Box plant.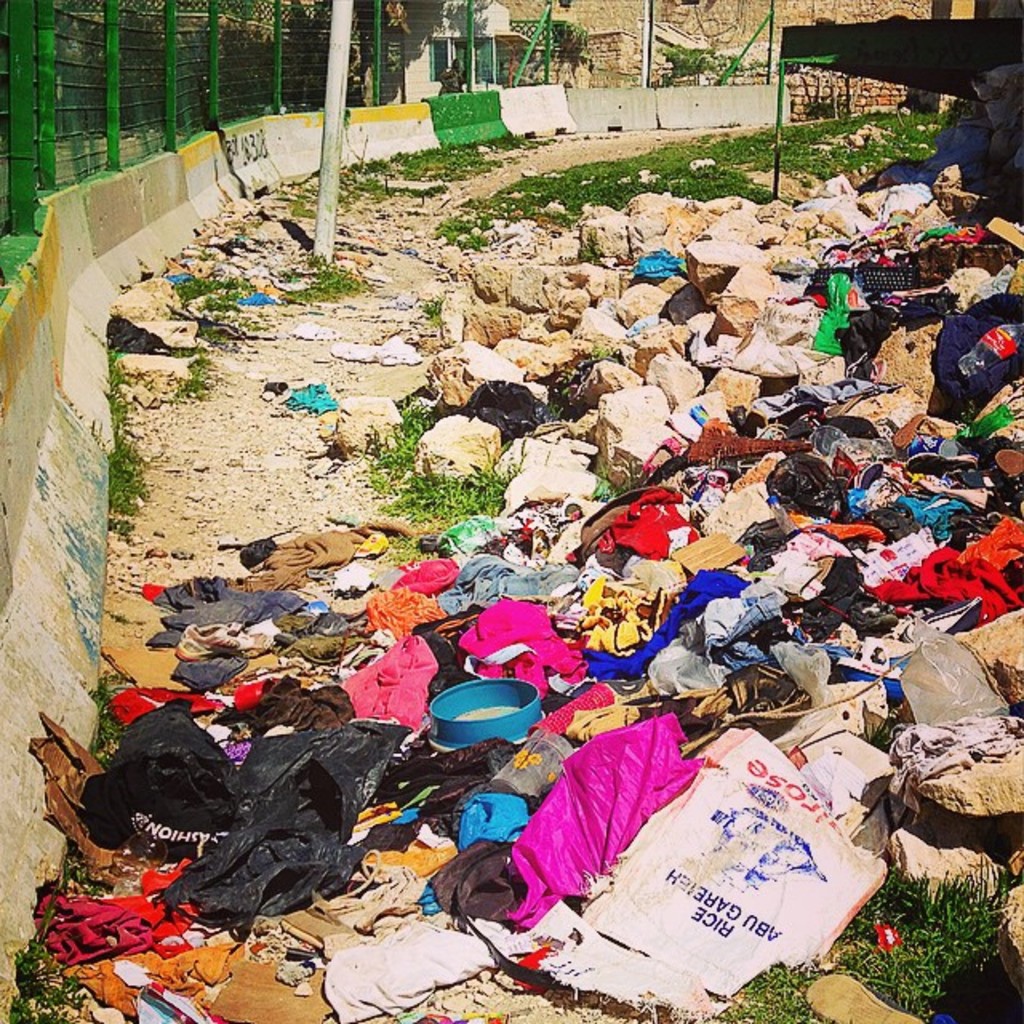
crop(768, 102, 950, 181).
